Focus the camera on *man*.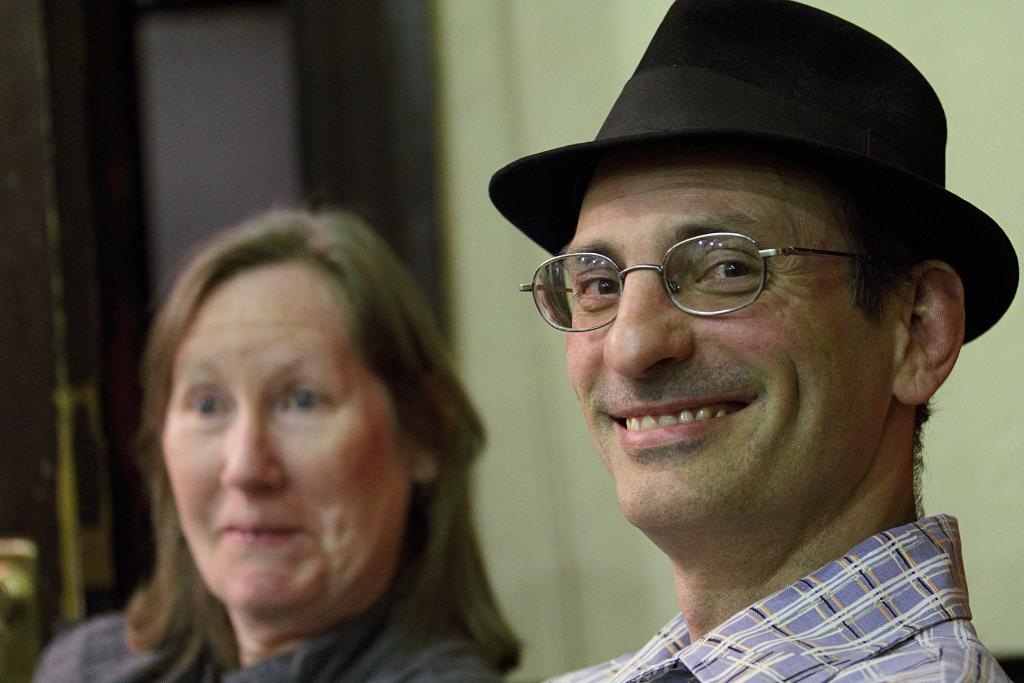
Focus region: 486,0,1020,682.
